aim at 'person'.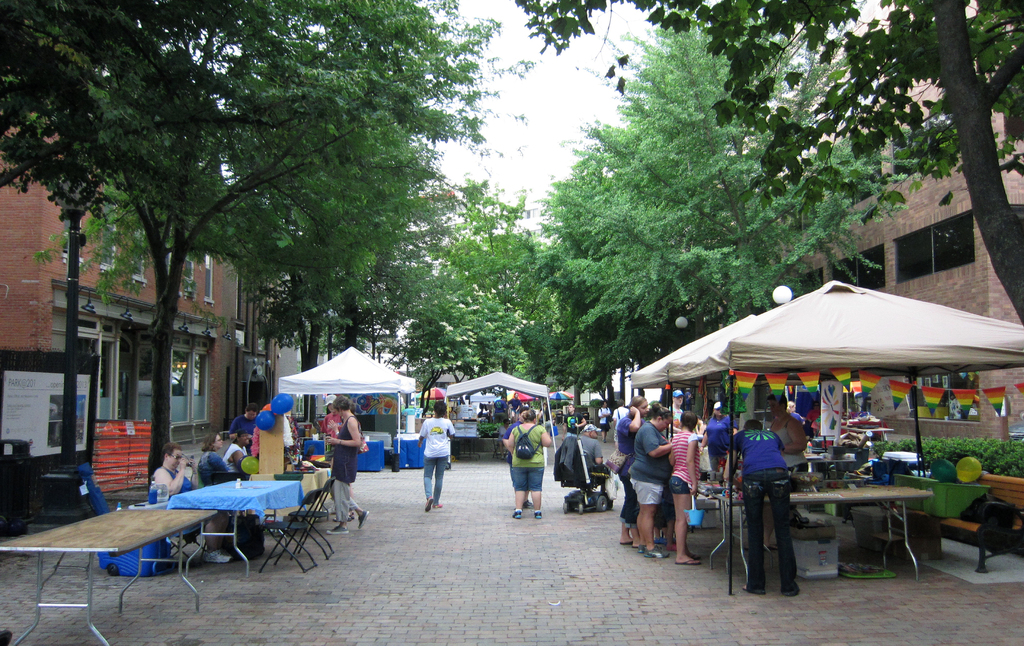
Aimed at [594, 402, 612, 442].
